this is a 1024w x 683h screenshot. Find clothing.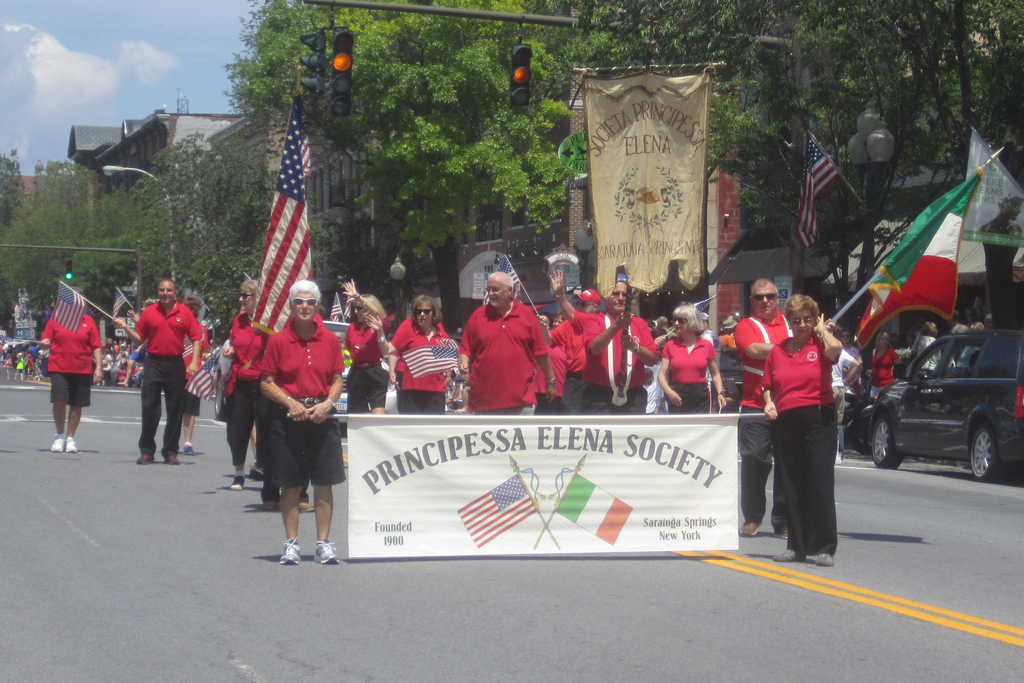
Bounding box: pyautogui.locateOnScreen(655, 331, 714, 415).
